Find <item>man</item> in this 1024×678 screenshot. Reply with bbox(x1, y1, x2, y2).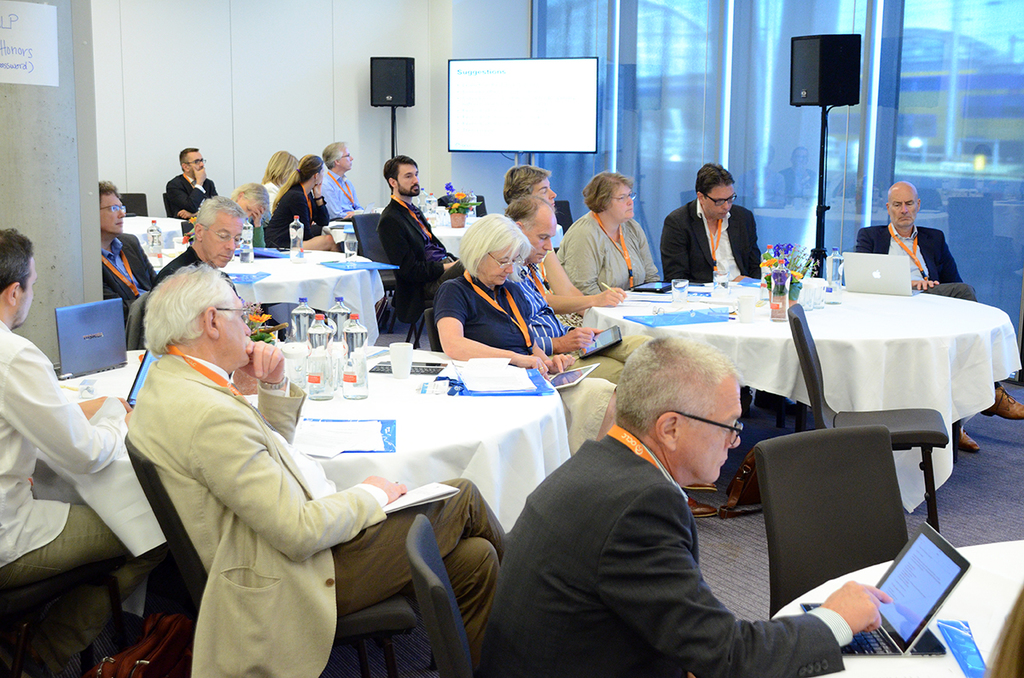
bbox(509, 324, 831, 677).
